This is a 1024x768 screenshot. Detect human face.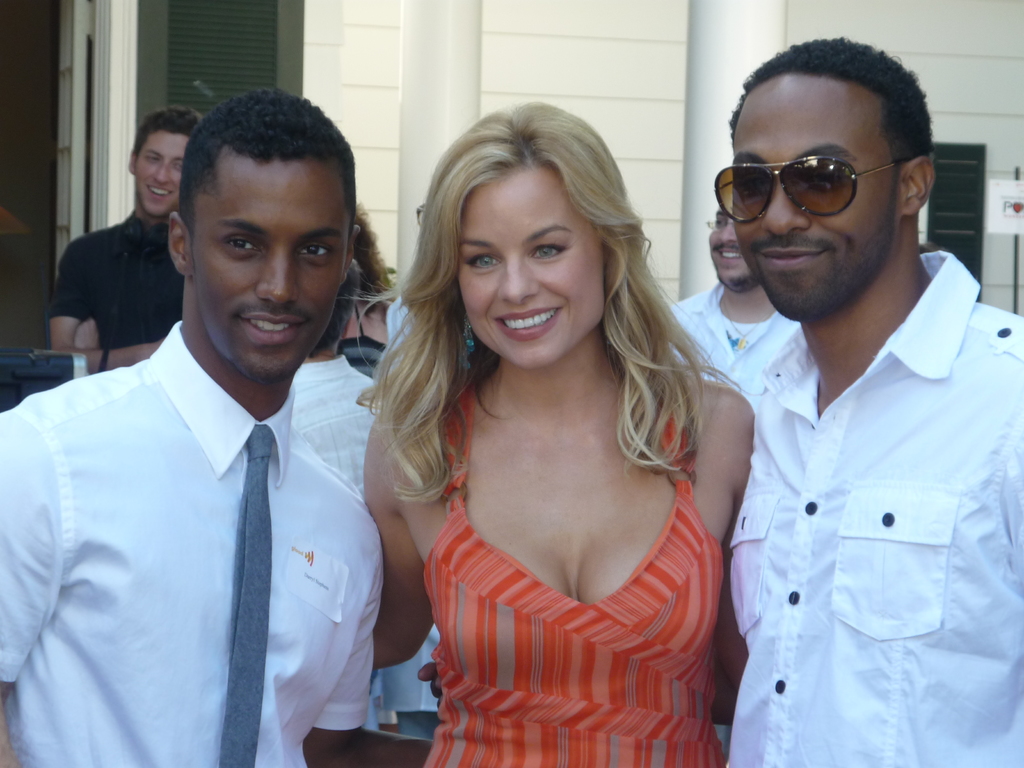
[left=134, top=135, right=193, bottom=217].
